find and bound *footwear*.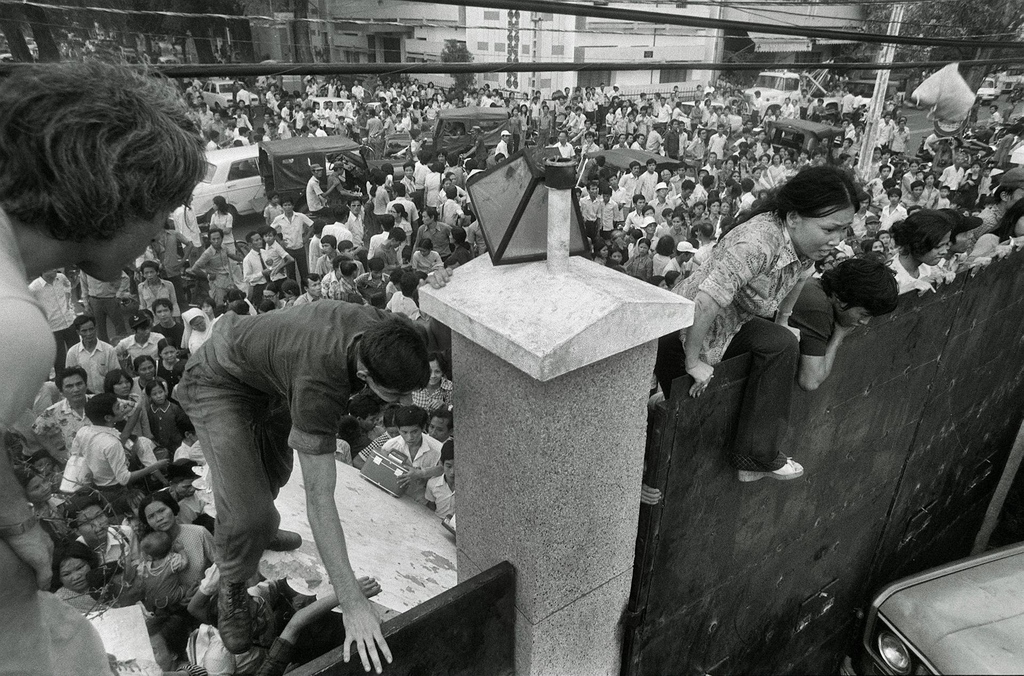
Bound: (x1=737, y1=456, x2=807, y2=483).
